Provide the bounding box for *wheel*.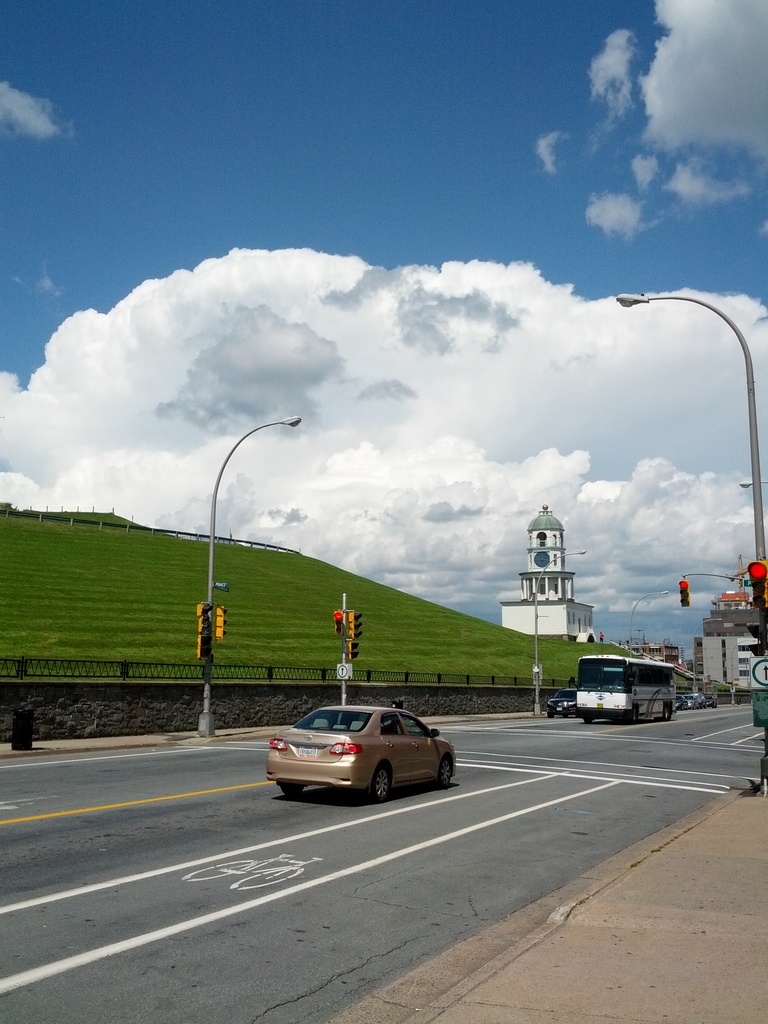
detection(365, 767, 398, 804).
